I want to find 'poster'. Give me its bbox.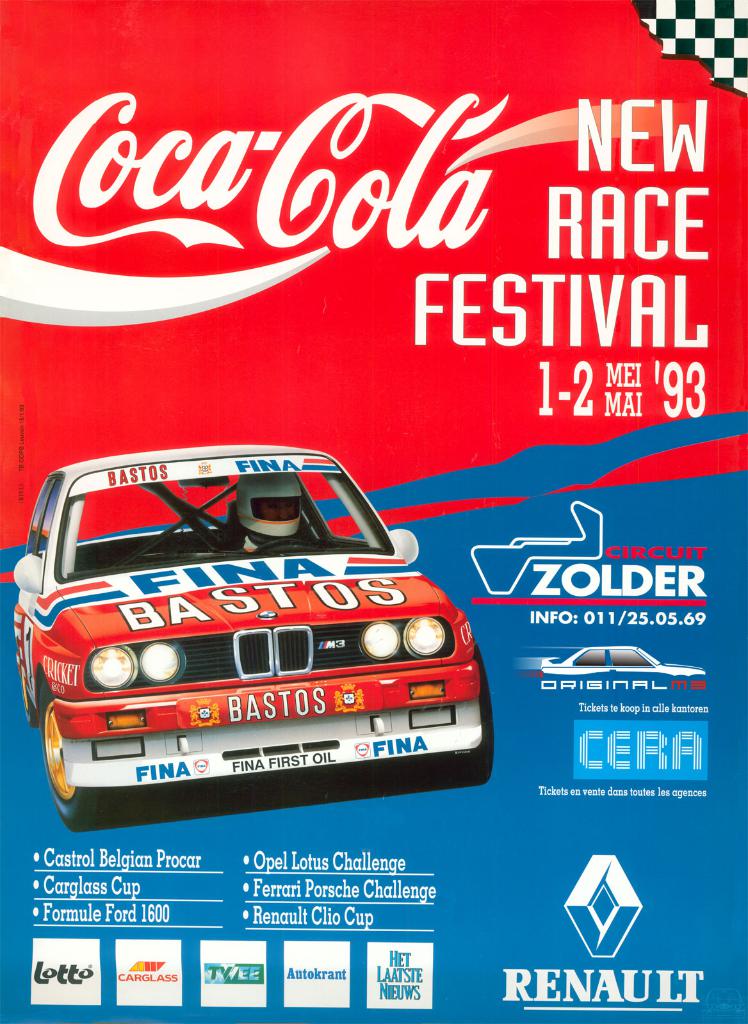
(x1=0, y1=0, x2=747, y2=1023).
